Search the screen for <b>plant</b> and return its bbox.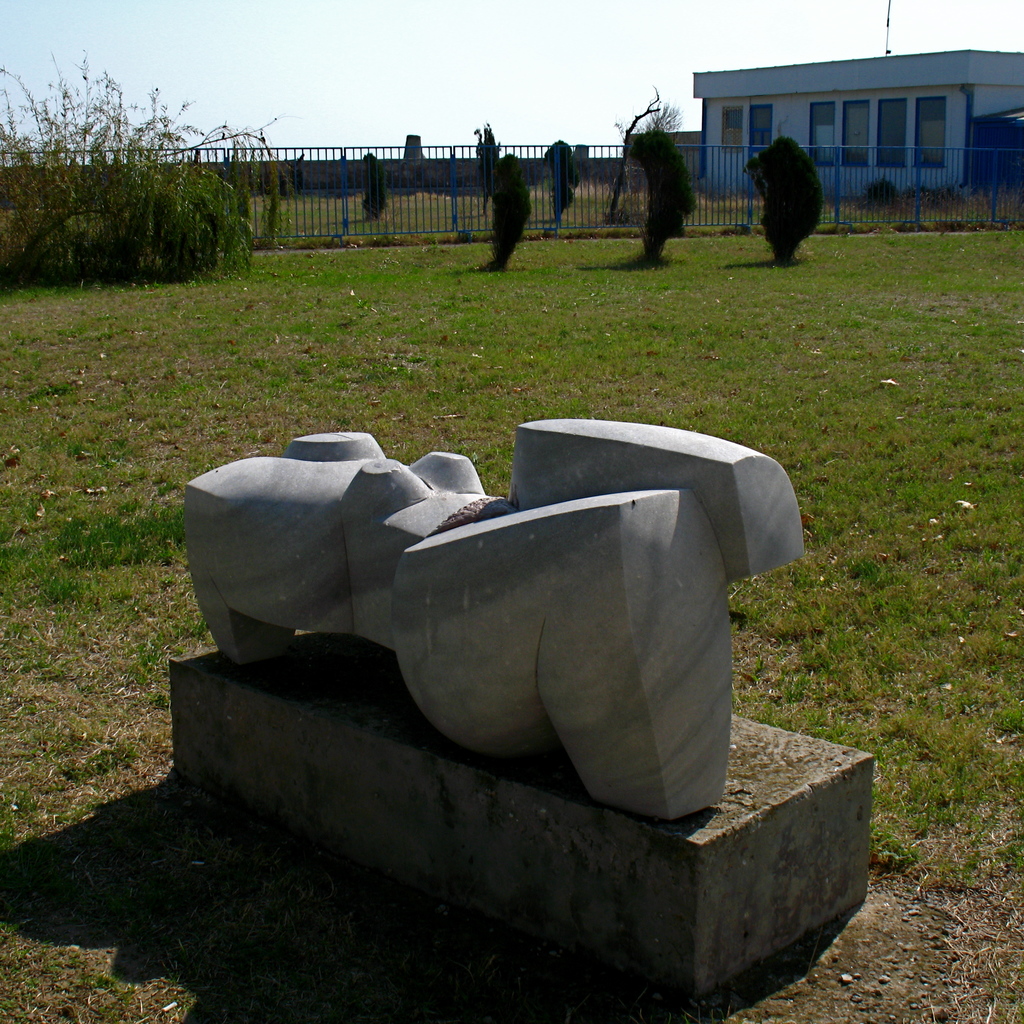
Found: box(543, 134, 580, 220).
